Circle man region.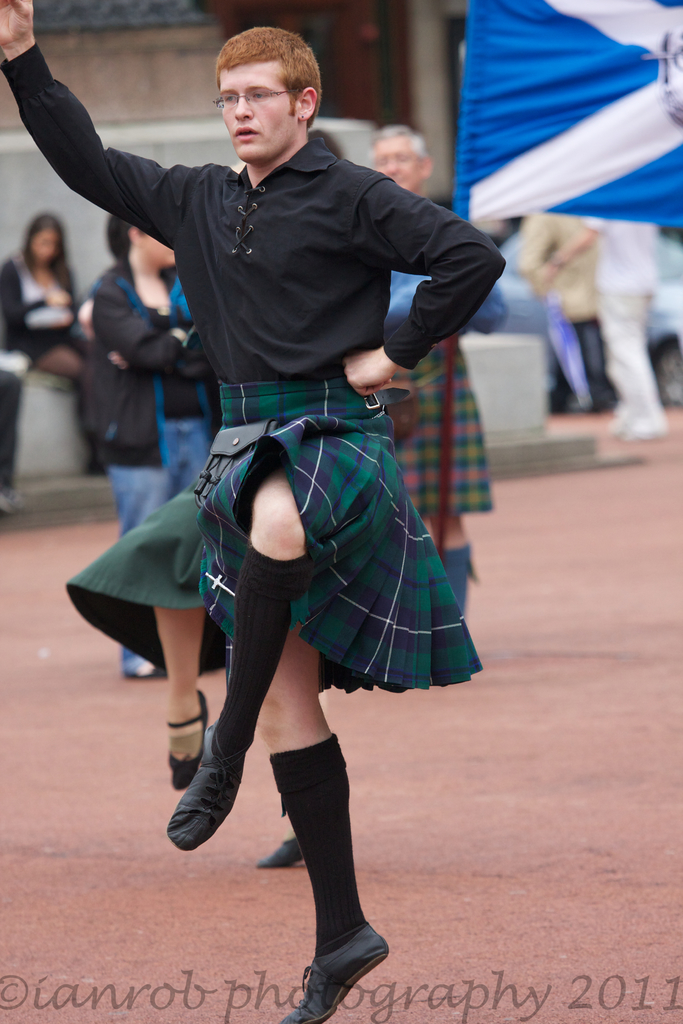
Region: <bbox>0, 0, 507, 1023</bbox>.
